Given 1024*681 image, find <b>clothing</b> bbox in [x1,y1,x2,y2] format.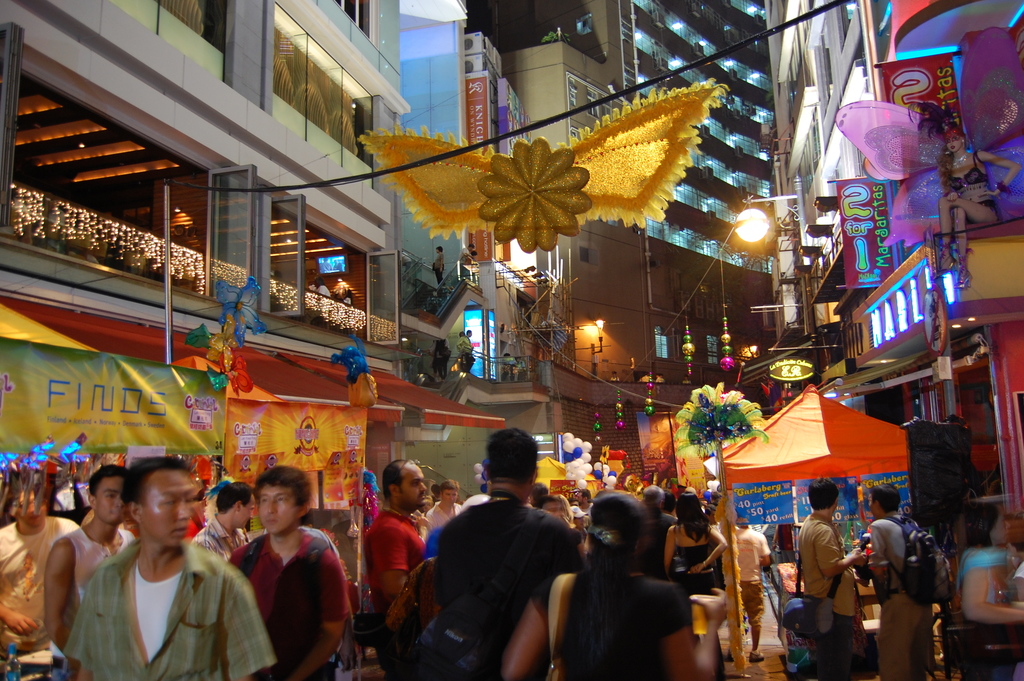
[467,254,473,279].
